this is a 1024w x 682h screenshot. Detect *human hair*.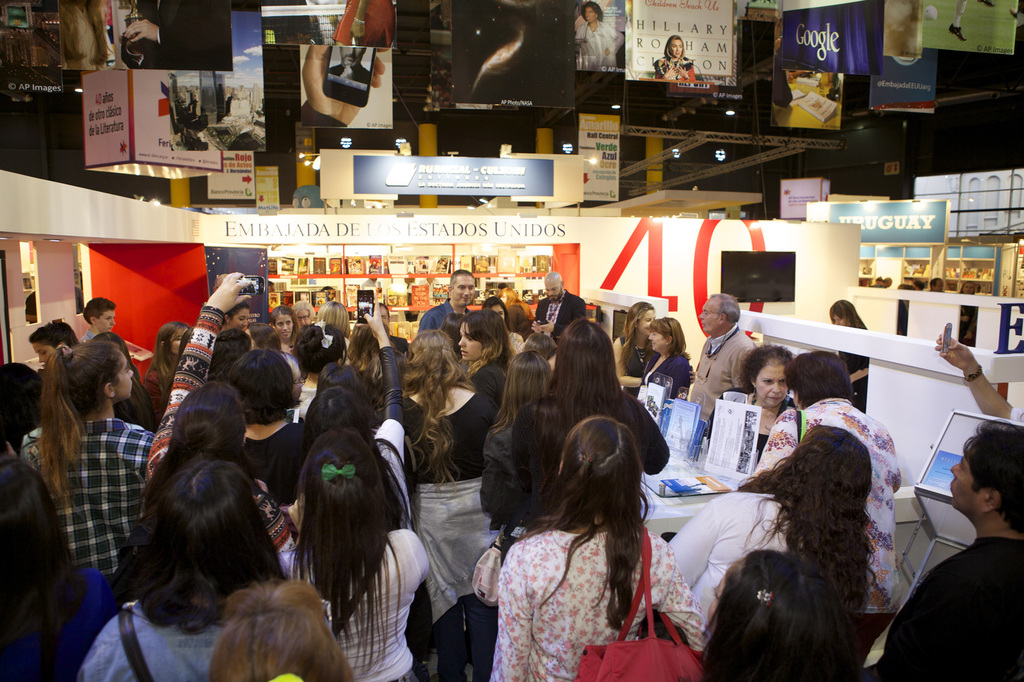
l=961, t=422, r=1023, b=532.
